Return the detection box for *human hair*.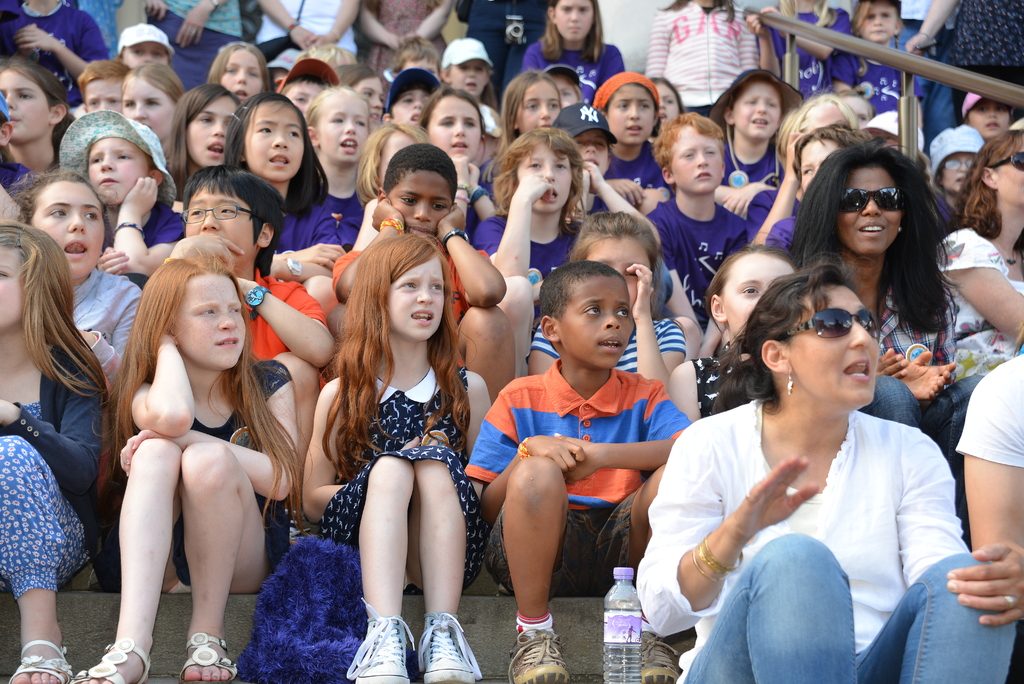
[x1=442, y1=67, x2=496, y2=113].
